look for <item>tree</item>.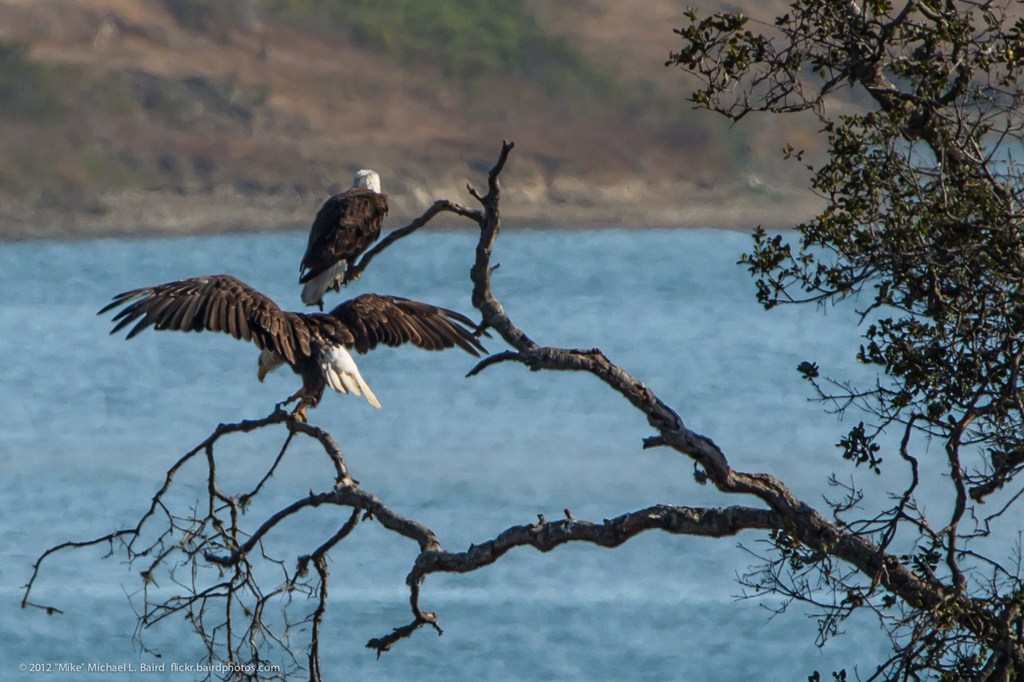
Found: (19,0,1023,681).
